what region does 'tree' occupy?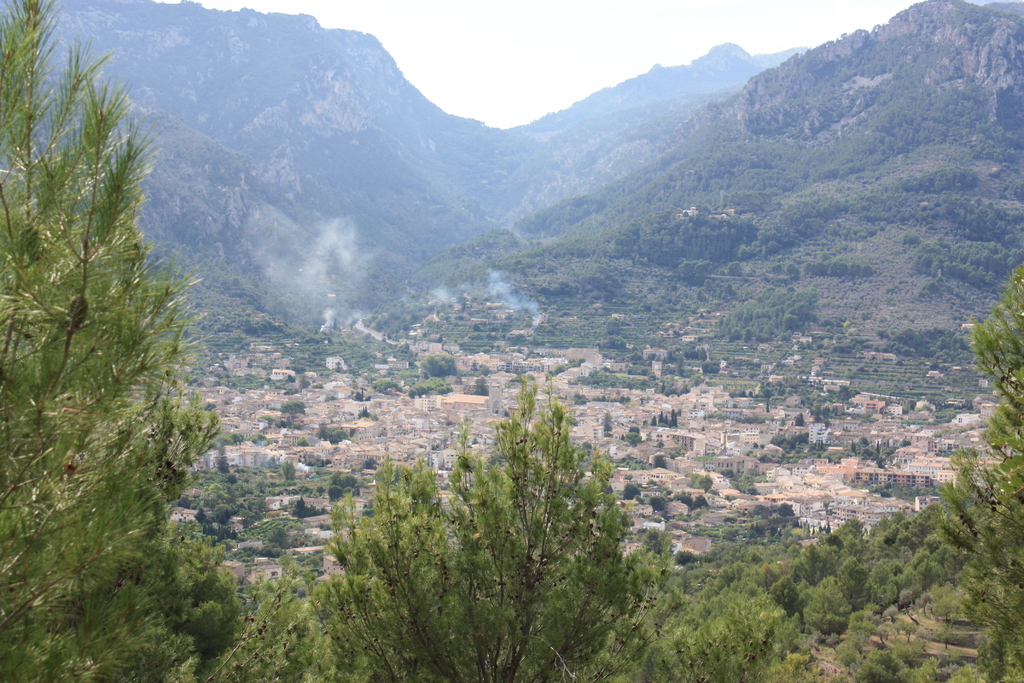
<box>15,31,219,616</box>.
